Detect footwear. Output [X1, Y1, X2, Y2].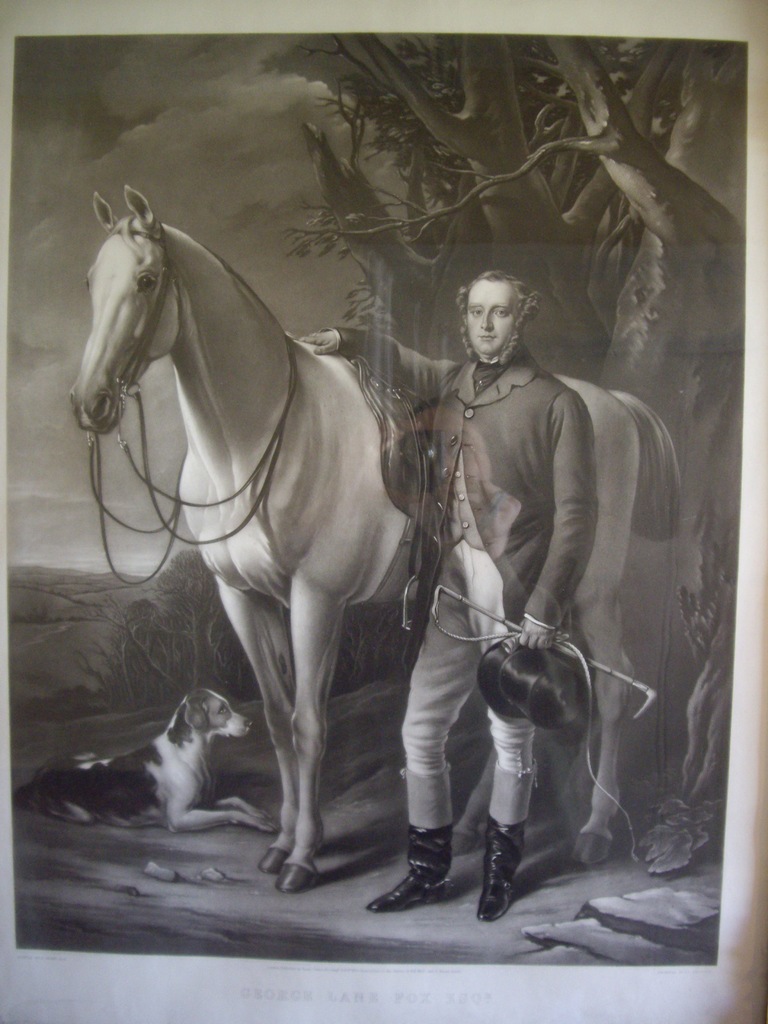
[484, 753, 538, 925].
